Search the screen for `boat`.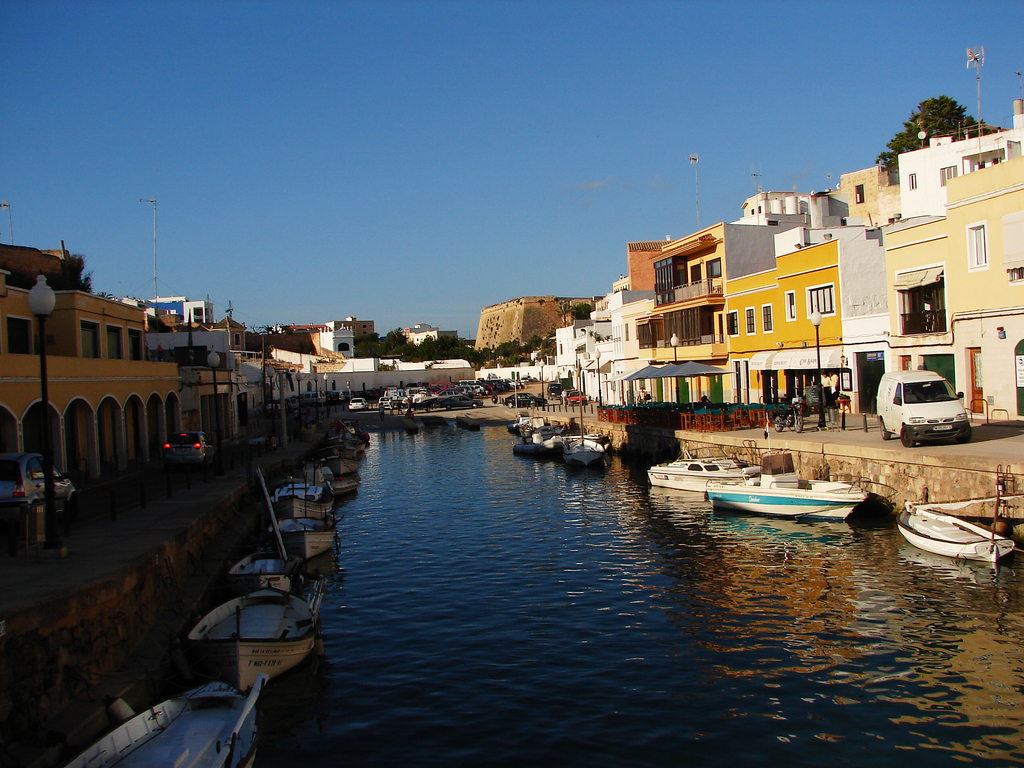
Found at BBox(231, 556, 296, 585).
